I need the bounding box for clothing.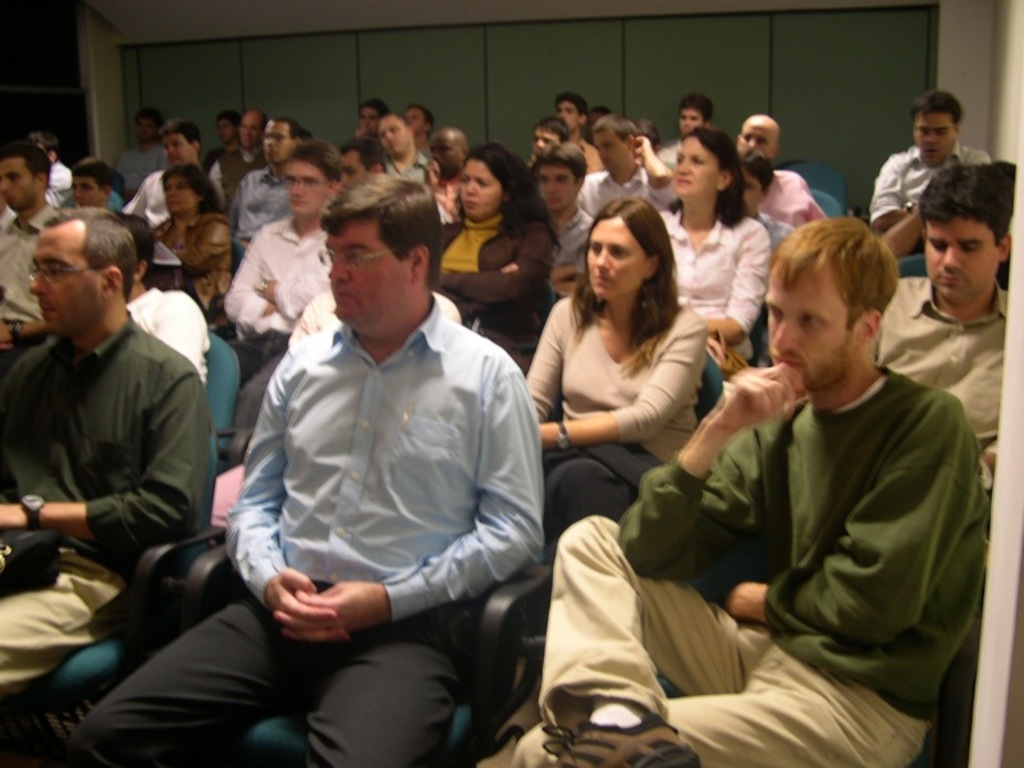
Here it is: (left=210, top=145, right=262, bottom=184).
